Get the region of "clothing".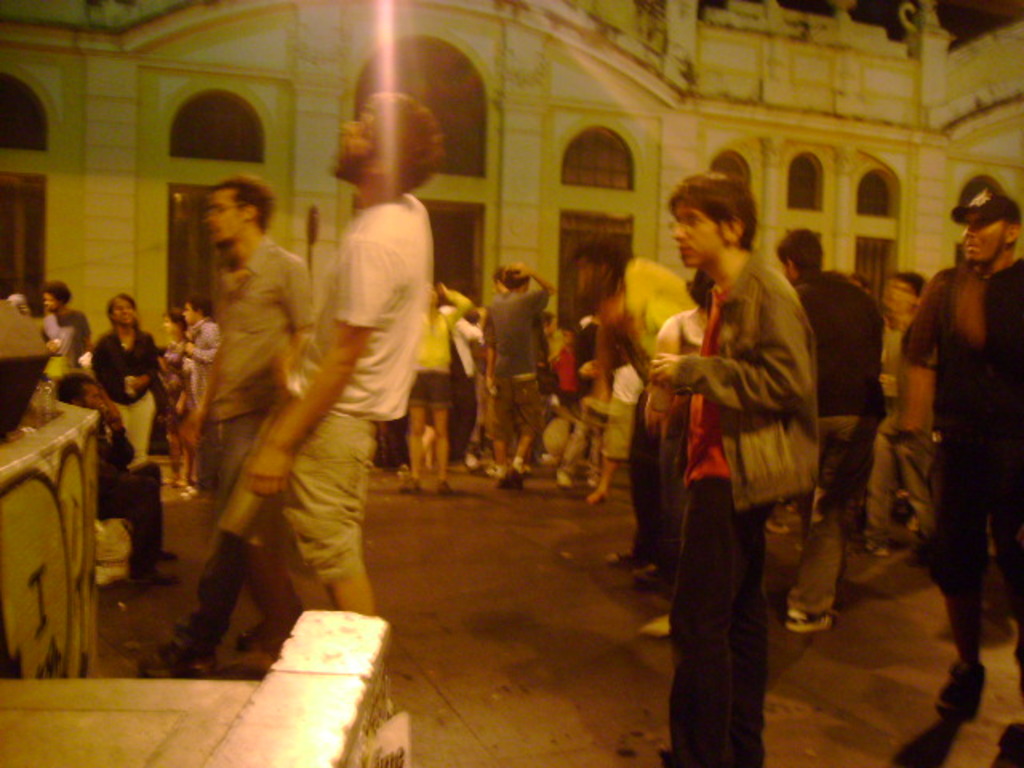
186/322/219/400.
